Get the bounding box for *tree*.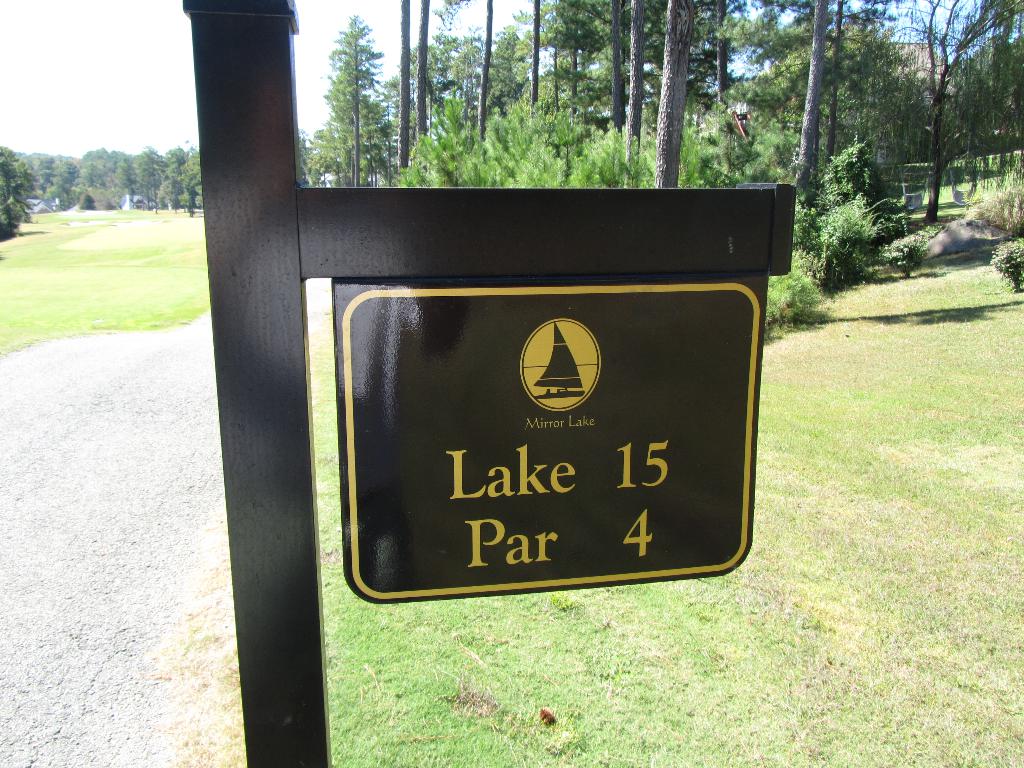
{"x1": 622, "y1": 0, "x2": 647, "y2": 140}.
